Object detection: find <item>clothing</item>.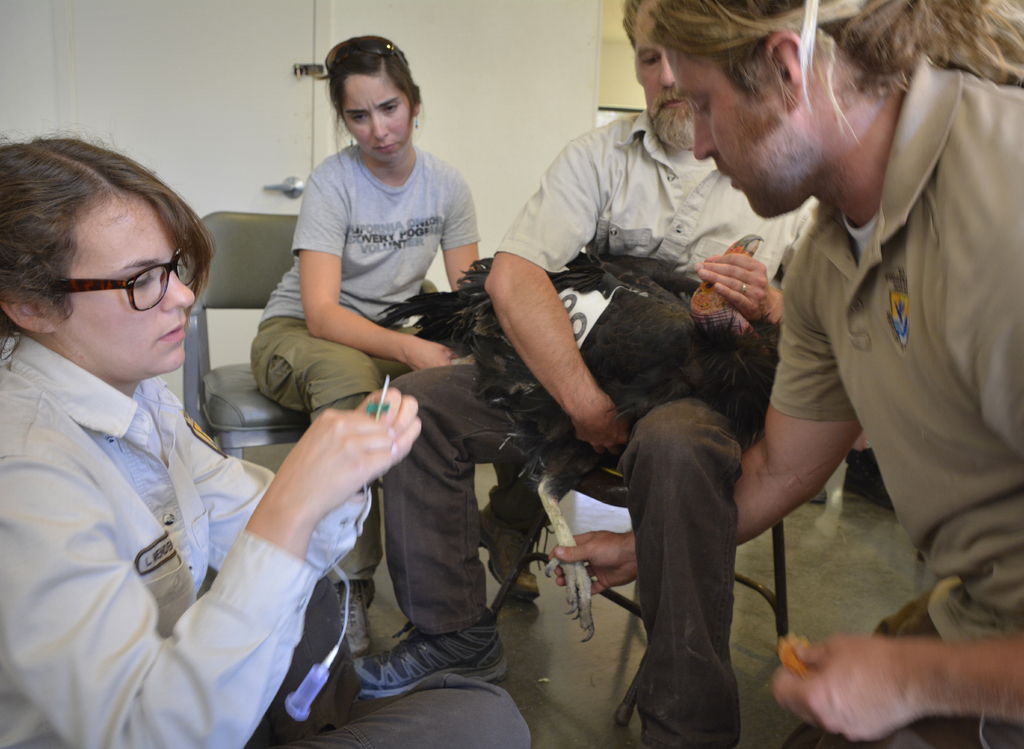
{"left": 250, "top": 145, "right": 486, "bottom": 582}.
